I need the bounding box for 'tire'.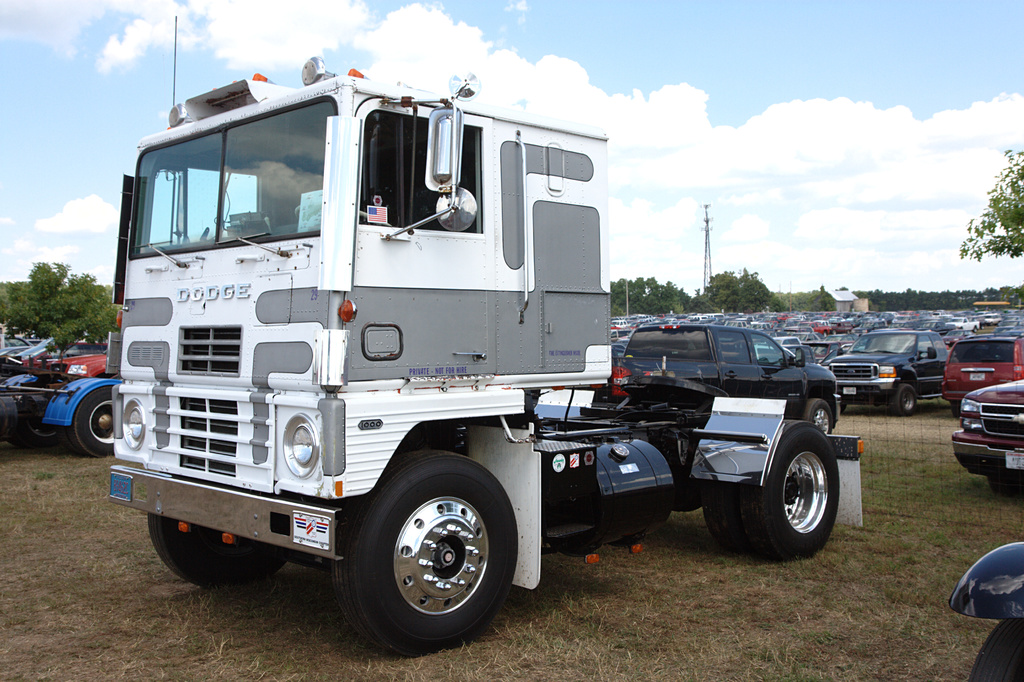
Here it is: bbox=(149, 514, 285, 587).
